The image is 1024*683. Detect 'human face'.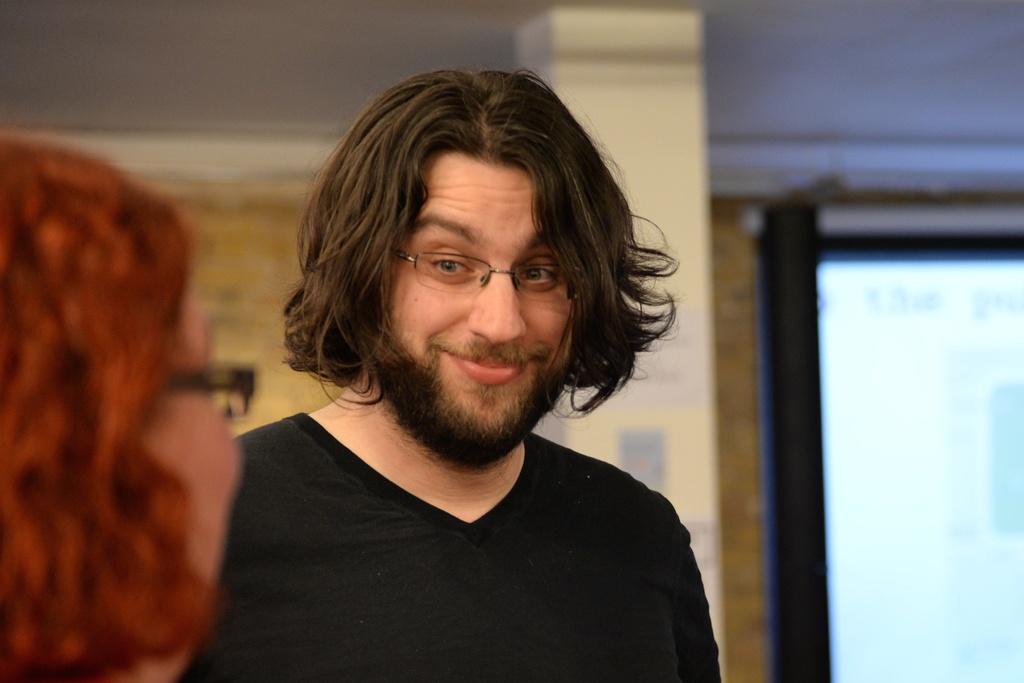
Detection: [145,257,239,682].
